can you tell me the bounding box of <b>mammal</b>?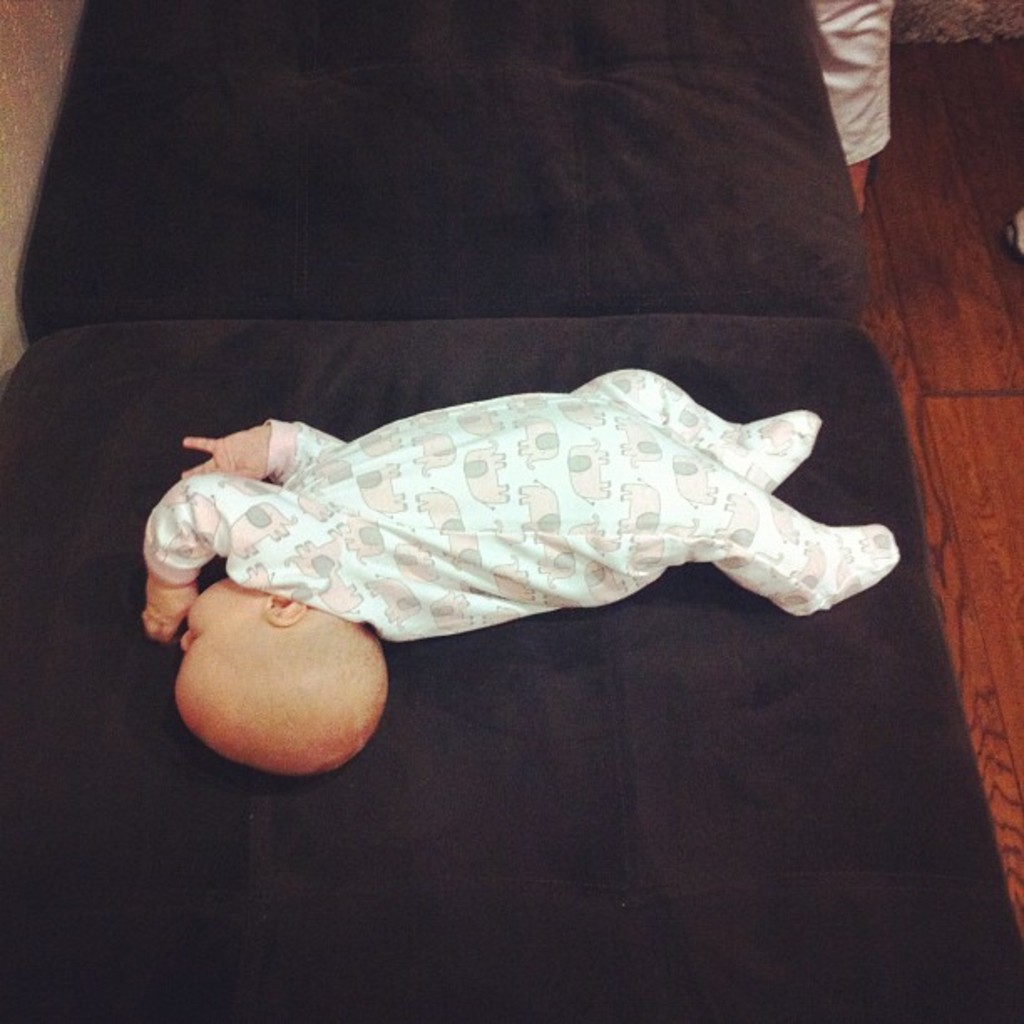
[13, 378, 947, 681].
